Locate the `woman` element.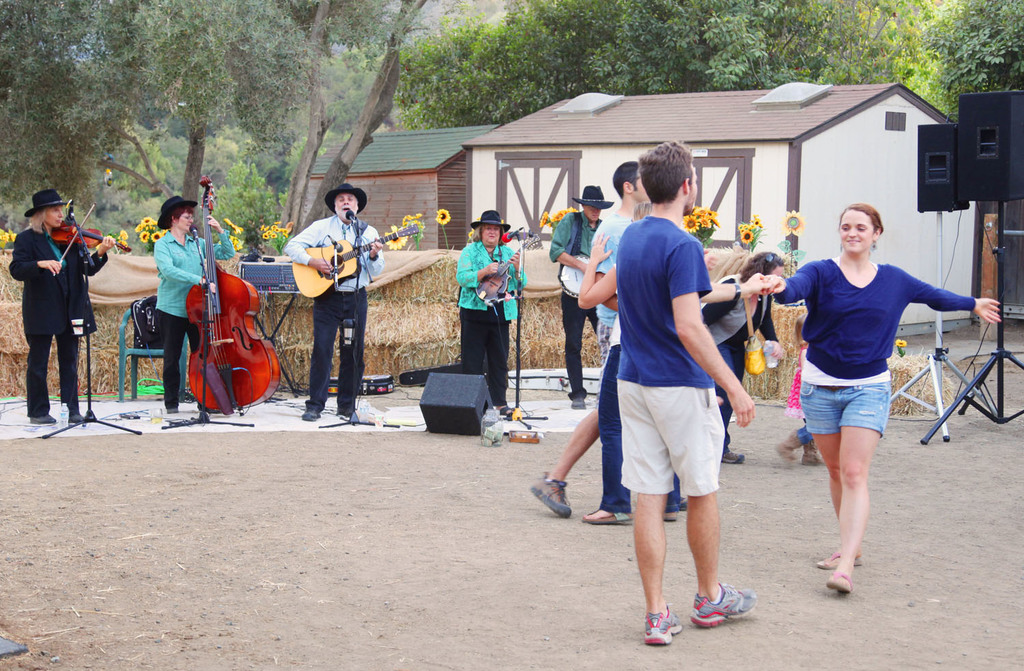
Element bbox: [754,201,1003,595].
